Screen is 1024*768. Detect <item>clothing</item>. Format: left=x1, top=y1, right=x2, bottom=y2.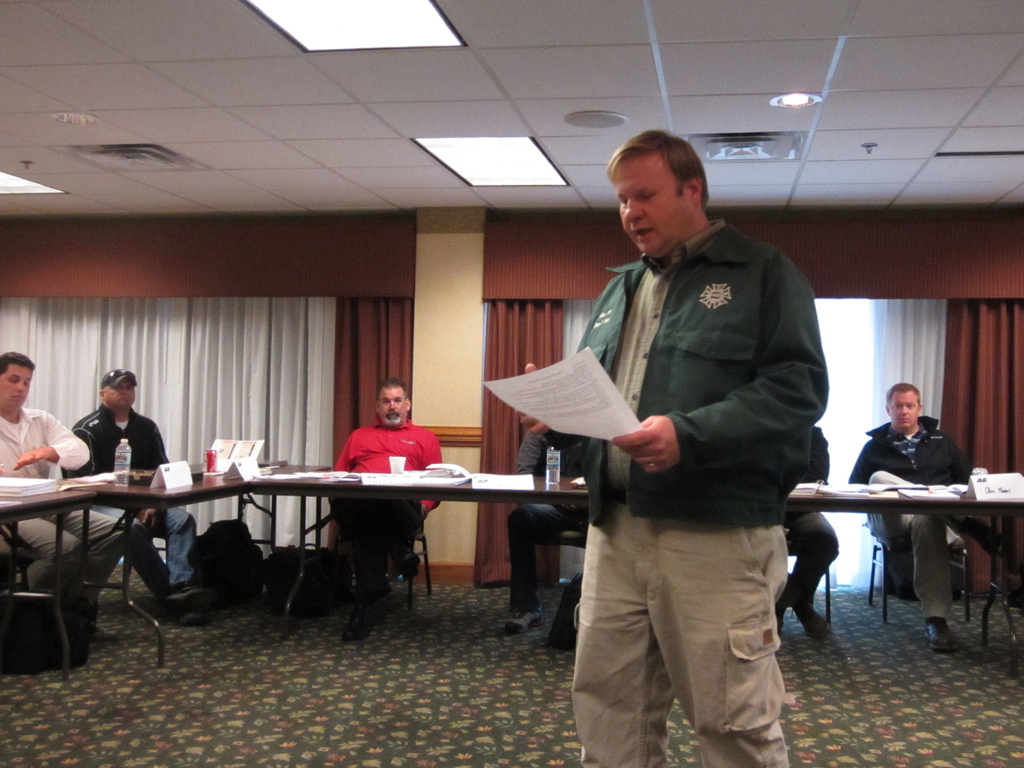
left=778, top=426, right=838, bottom=609.
